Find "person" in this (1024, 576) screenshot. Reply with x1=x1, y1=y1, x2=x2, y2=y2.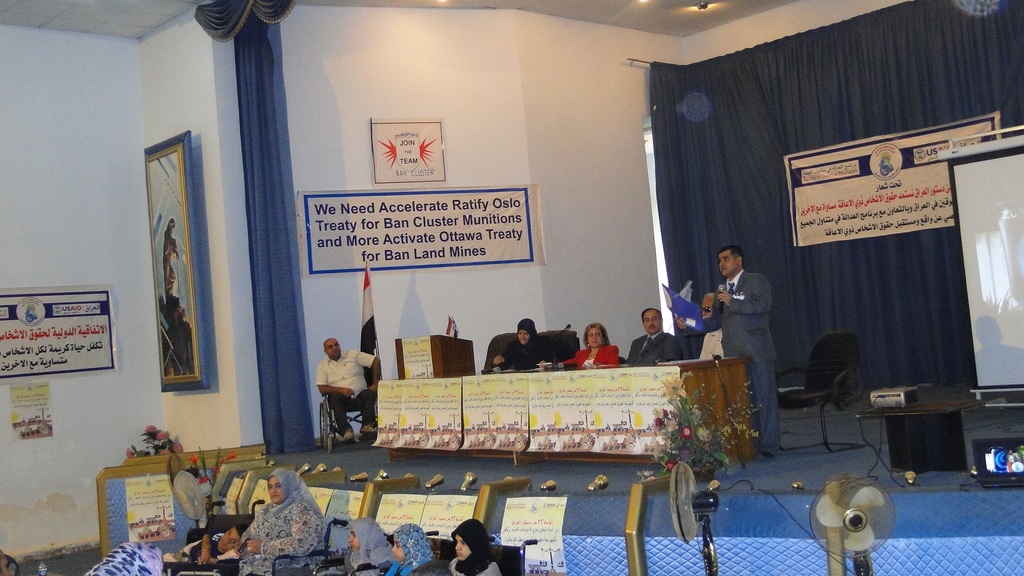
x1=678, y1=245, x2=775, y2=463.
